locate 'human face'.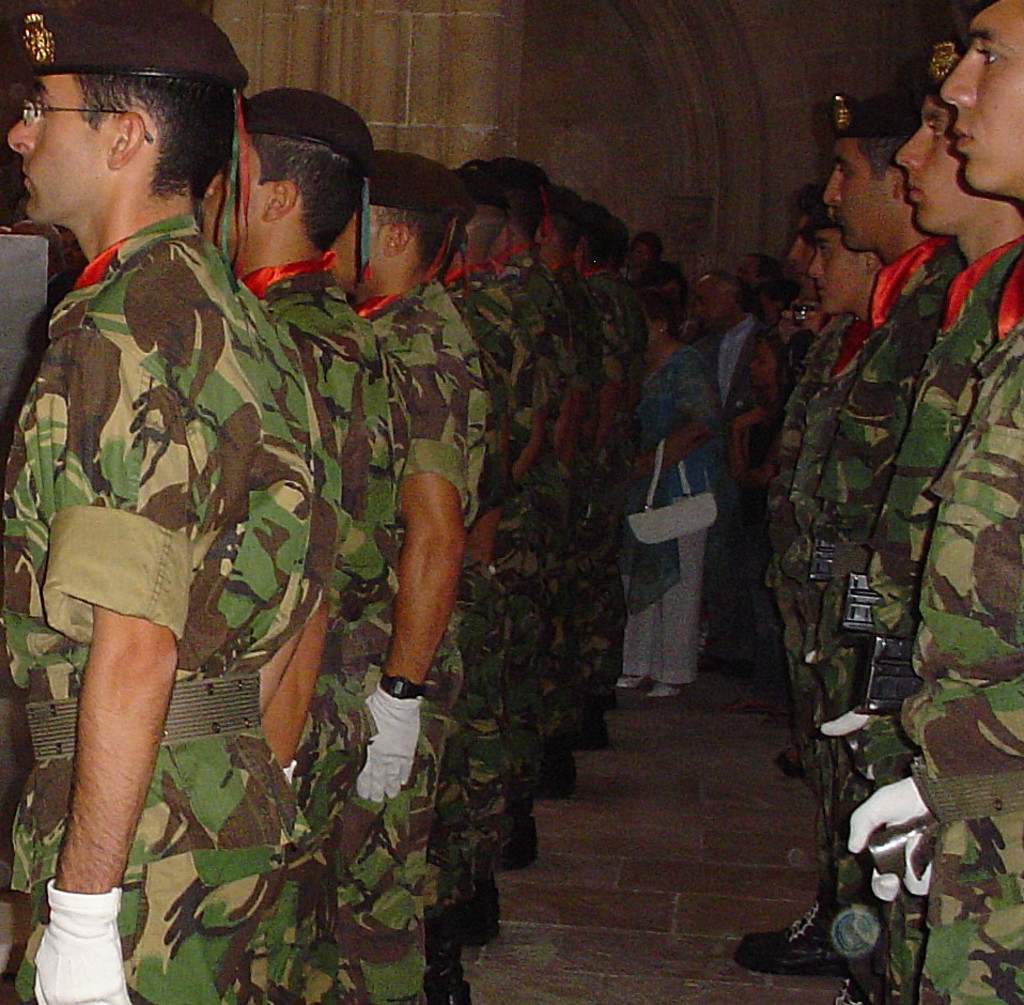
Bounding box: bbox(821, 139, 875, 250).
